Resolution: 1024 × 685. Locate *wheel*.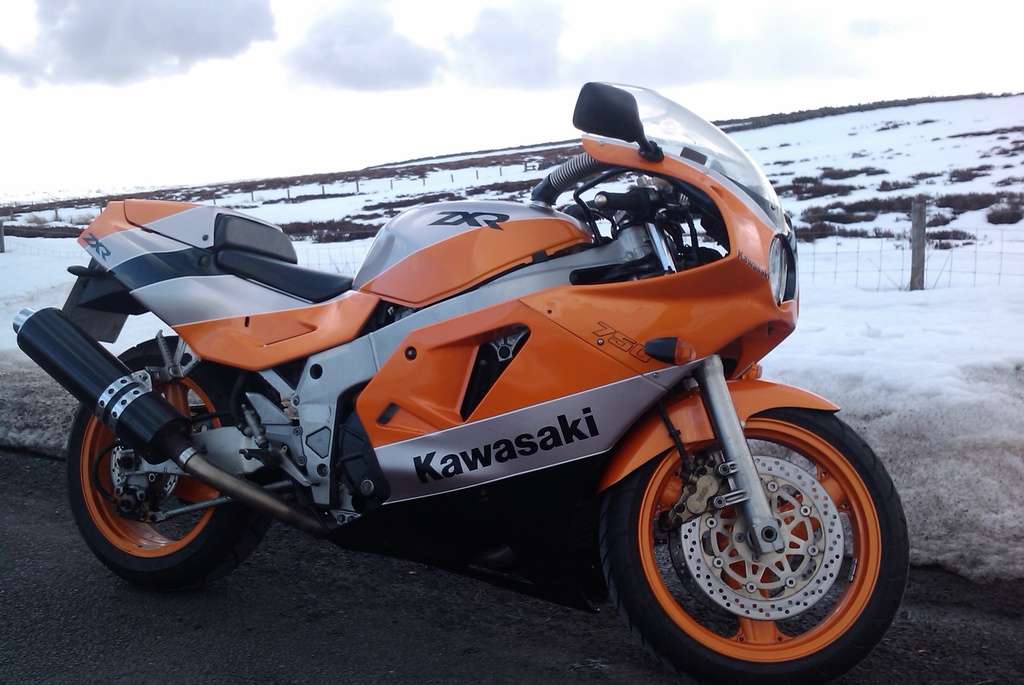
[608,407,909,666].
